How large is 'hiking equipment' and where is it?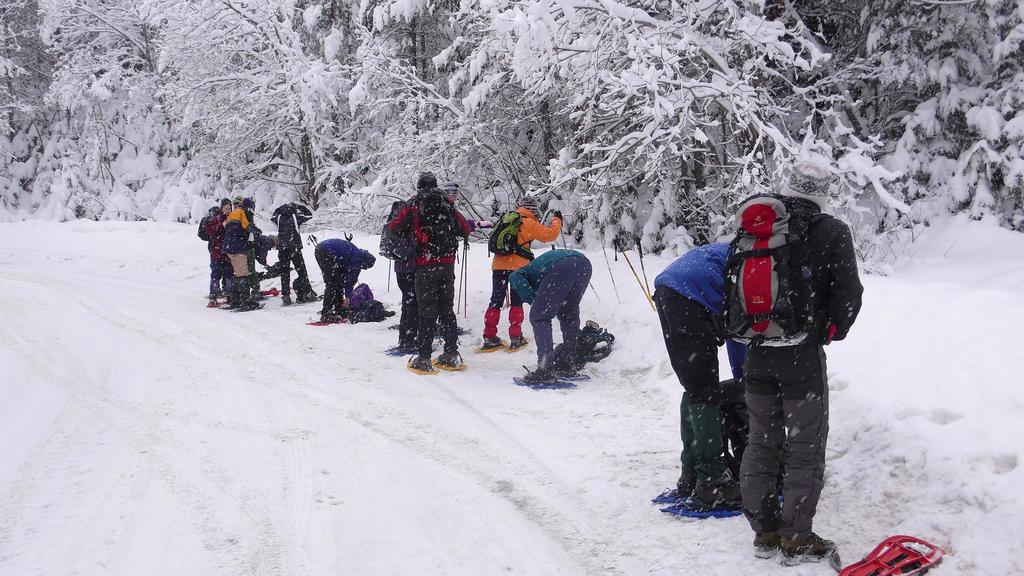
Bounding box: 559 212 566 252.
